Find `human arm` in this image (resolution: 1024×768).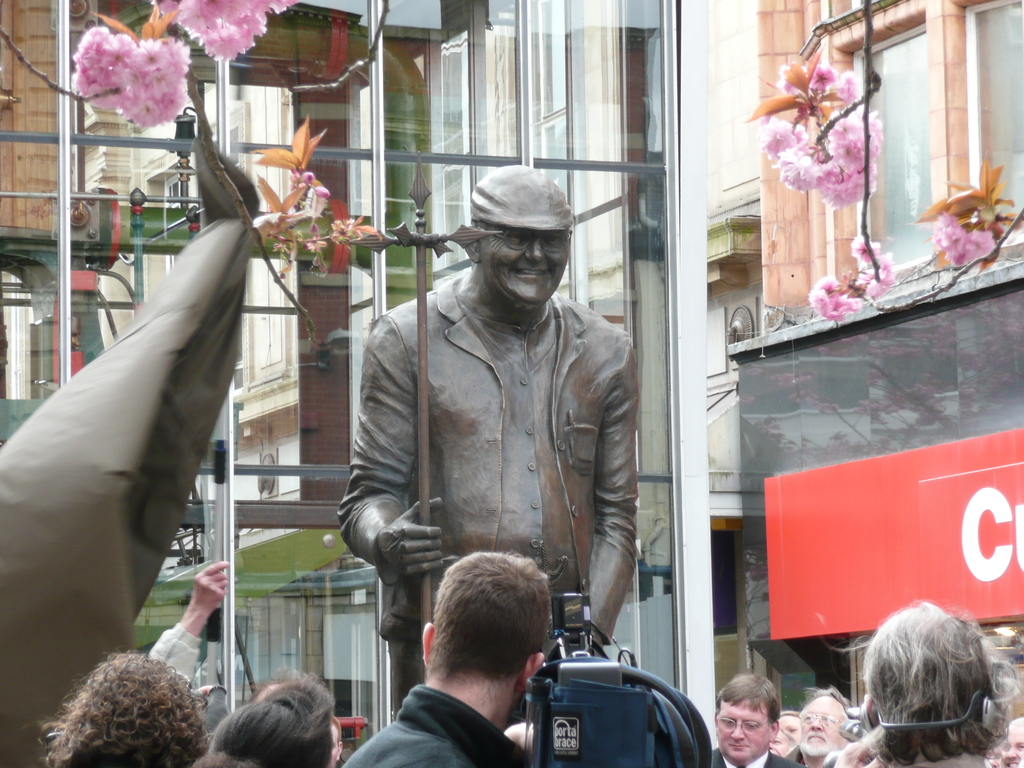
(left=573, top=339, right=637, bottom=648).
